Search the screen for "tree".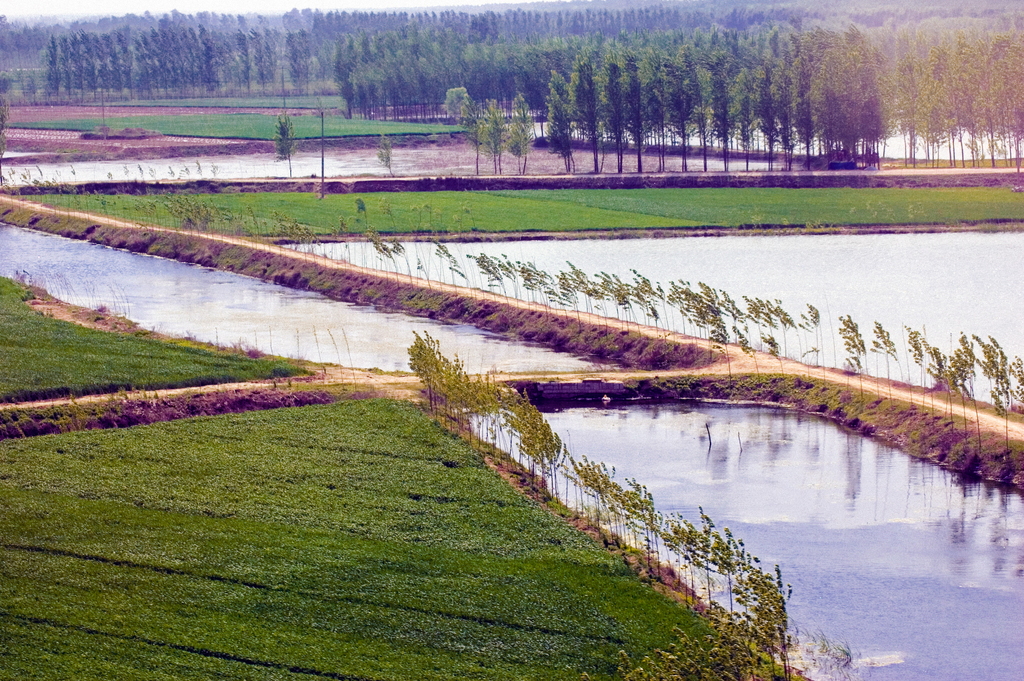
Found at x1=377 y1=132 x2=396 y2=179.
